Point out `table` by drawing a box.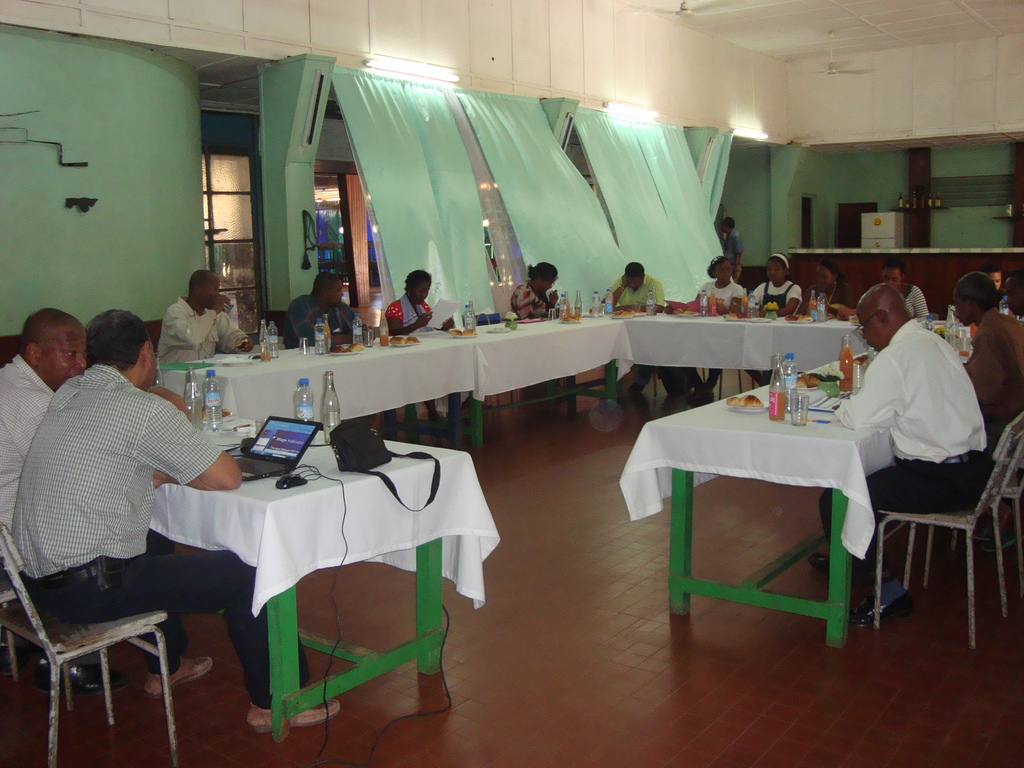
[632,366,979,653].
